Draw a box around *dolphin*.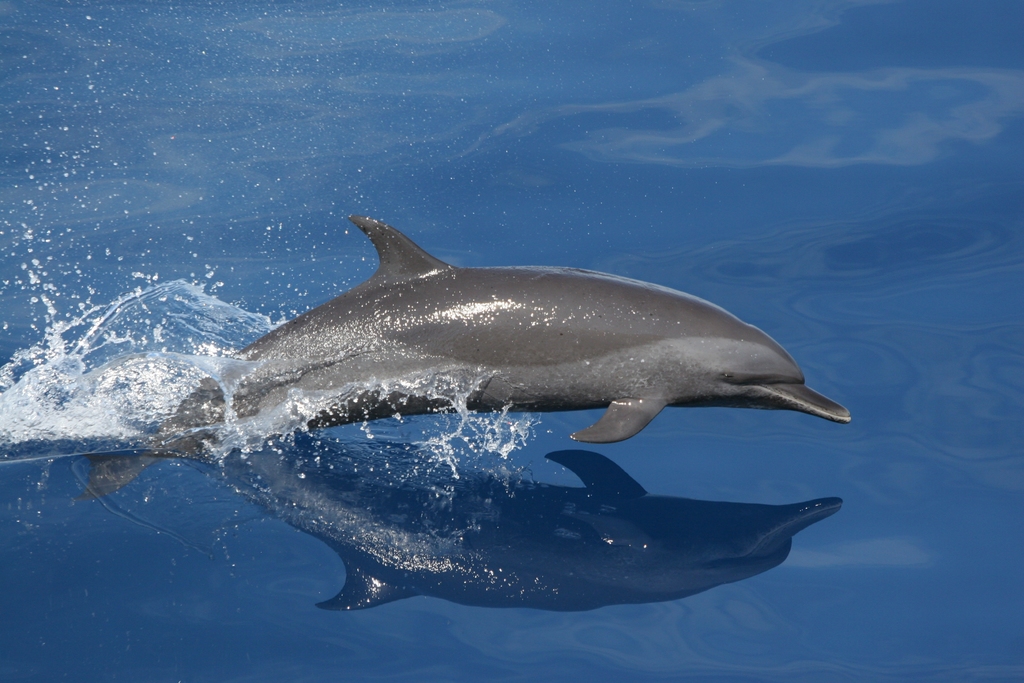
<bbox>71, 211, 856, 504</bbox>.
